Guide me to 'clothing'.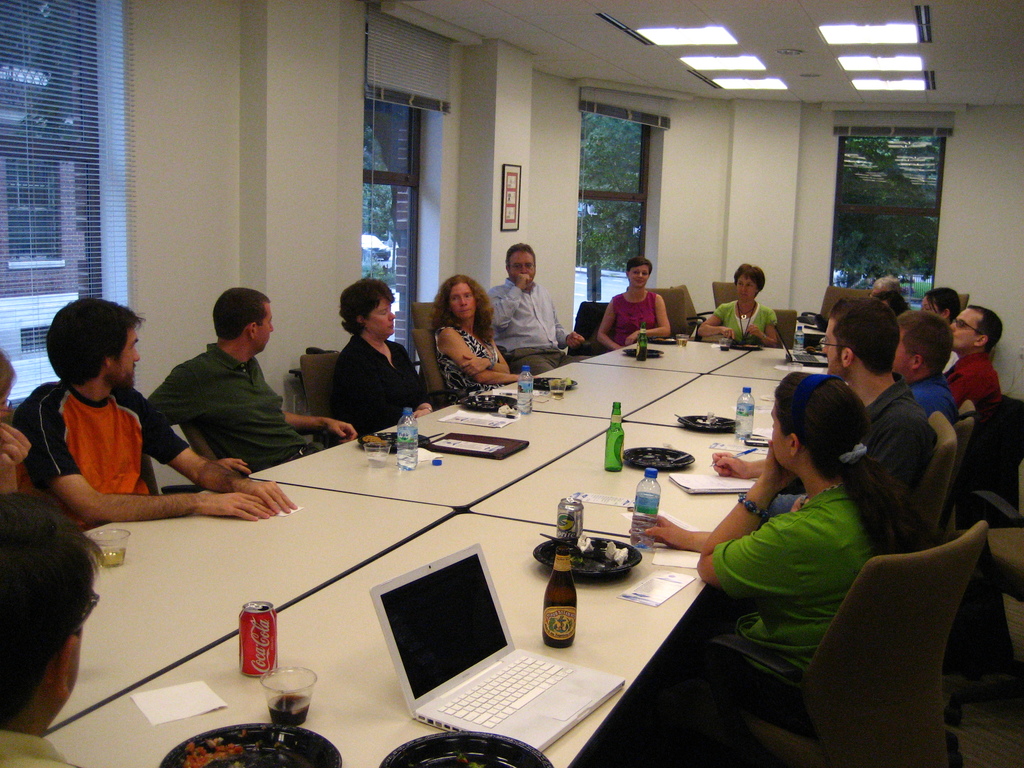
Guidance: region(15, 379, 188, 534).
